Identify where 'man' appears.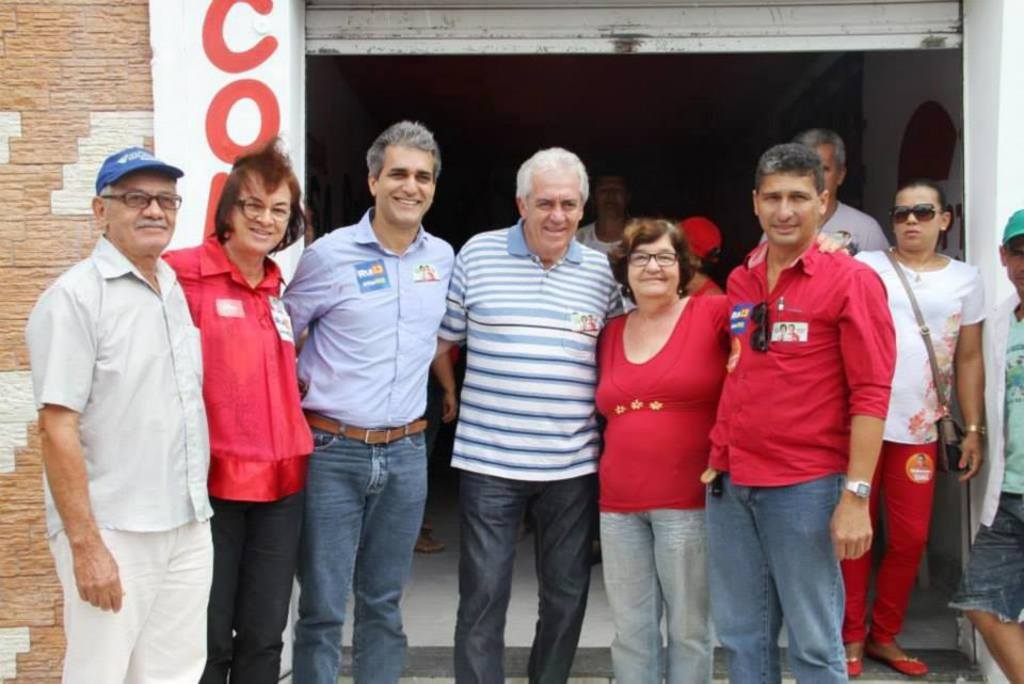
Appears at (x1=278, y1=115, x2=466, y2=683).
